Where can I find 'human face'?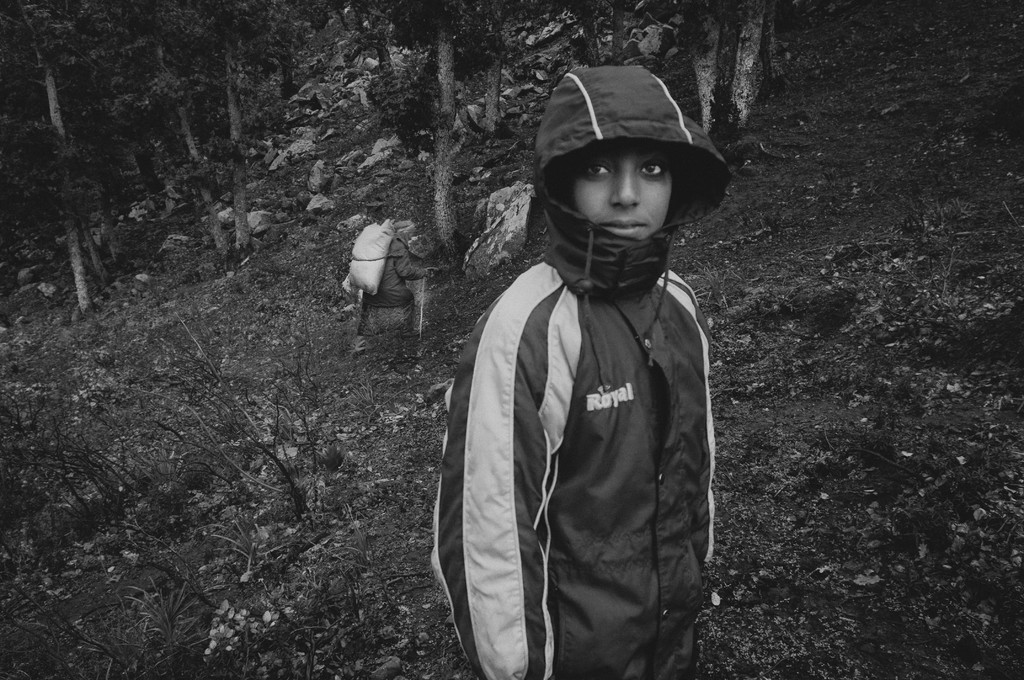
You can find it at (563,135,677,250).
